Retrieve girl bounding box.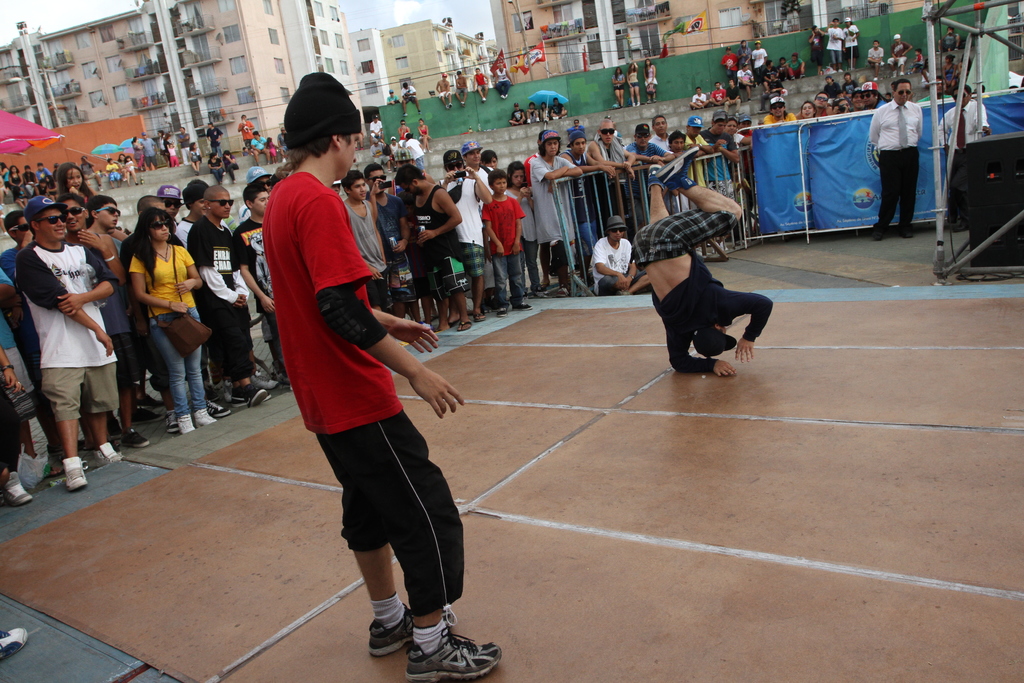
Bounding box: [x1=505, y1=163, x2=543, y2=295].
